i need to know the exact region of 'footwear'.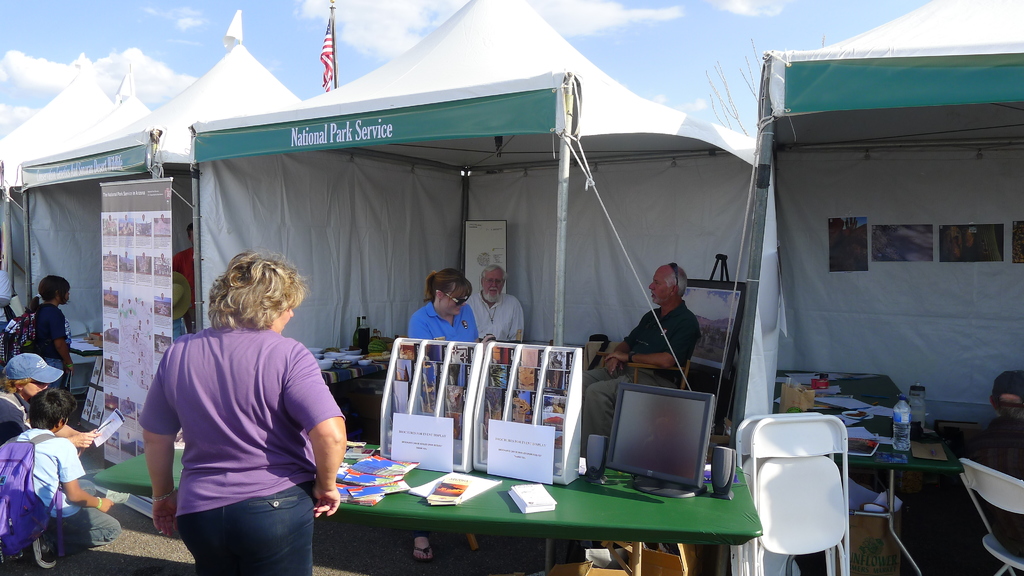
Region: BBox(31, 537, 52, 574).
